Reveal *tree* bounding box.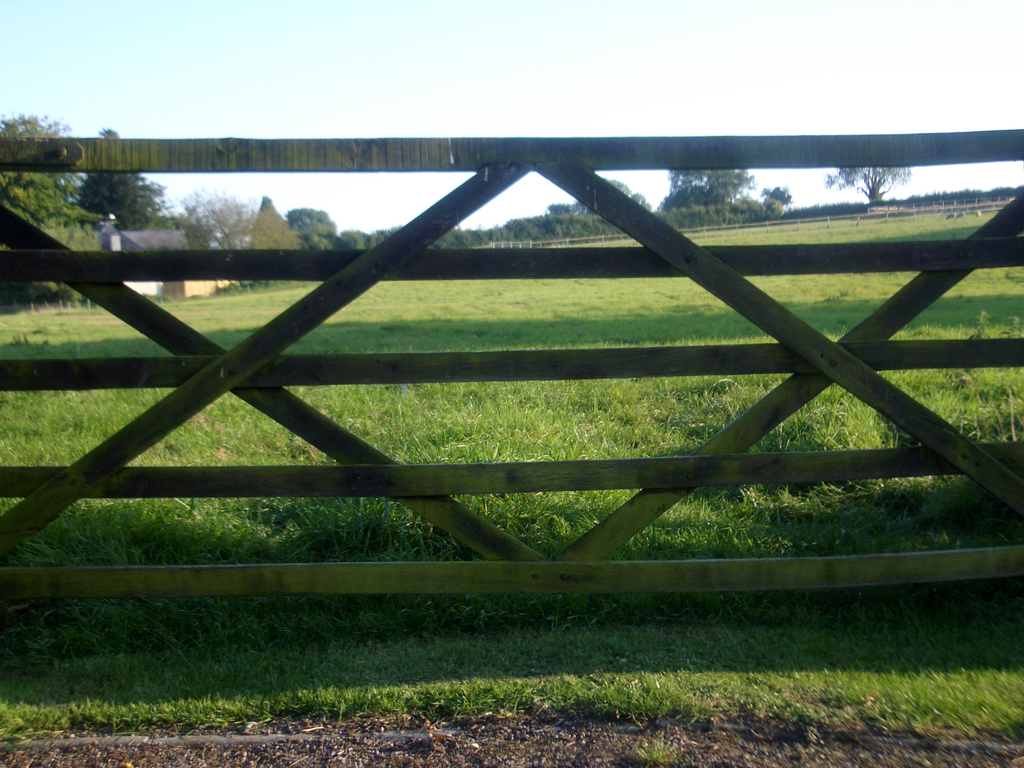
Revealed: <box>490,193,669,245</box>.
